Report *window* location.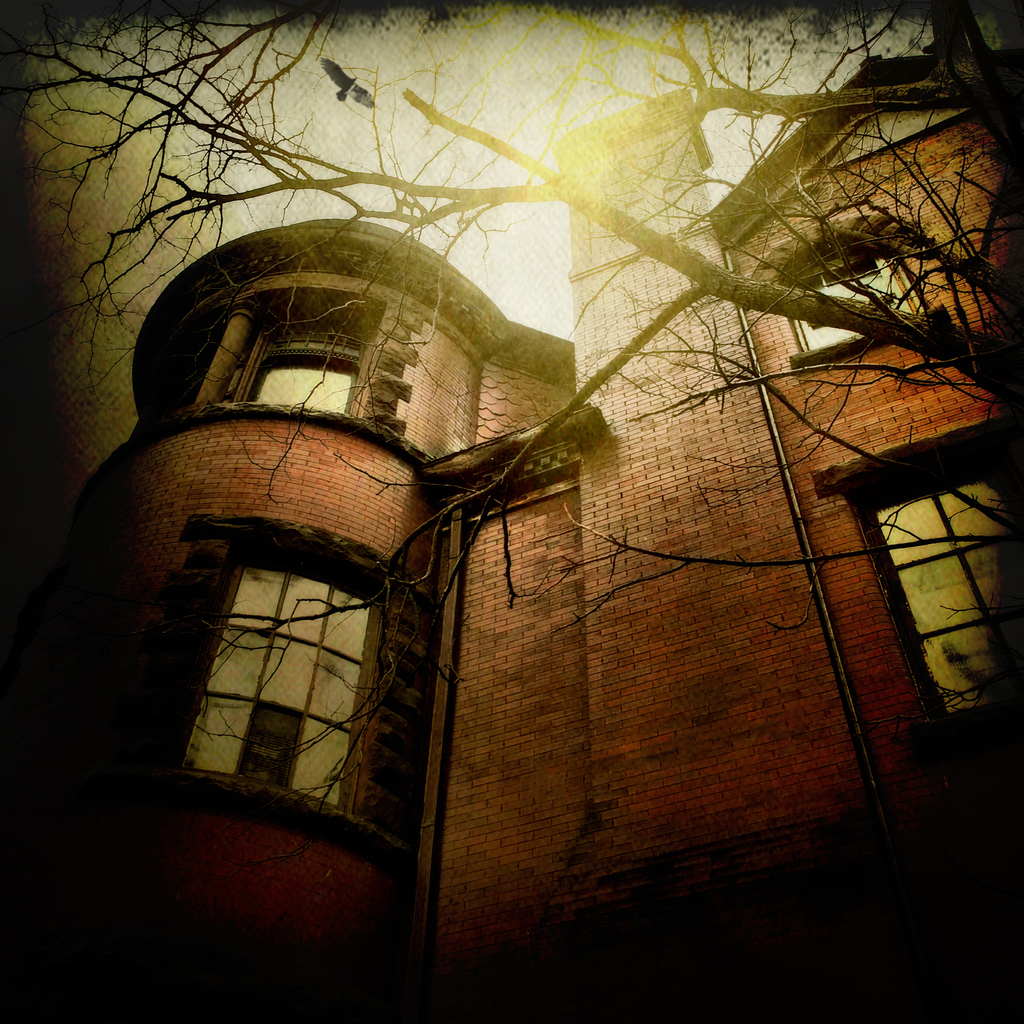
Report: <box>803,426,1023,797</box>.
